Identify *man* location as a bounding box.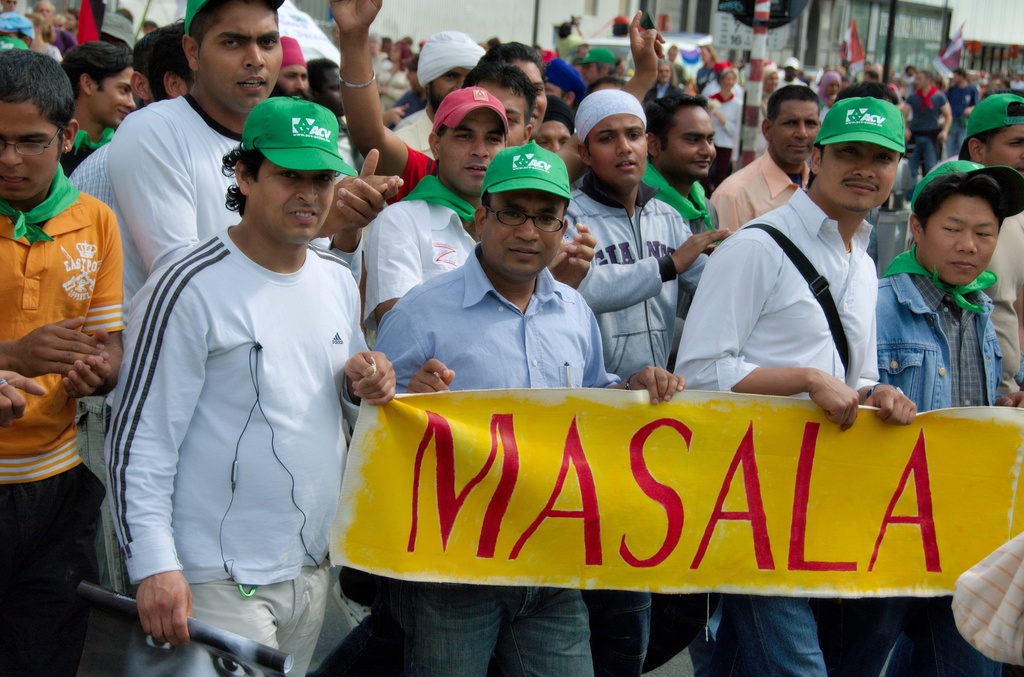
l=101, t=0, r=400, b=326.
